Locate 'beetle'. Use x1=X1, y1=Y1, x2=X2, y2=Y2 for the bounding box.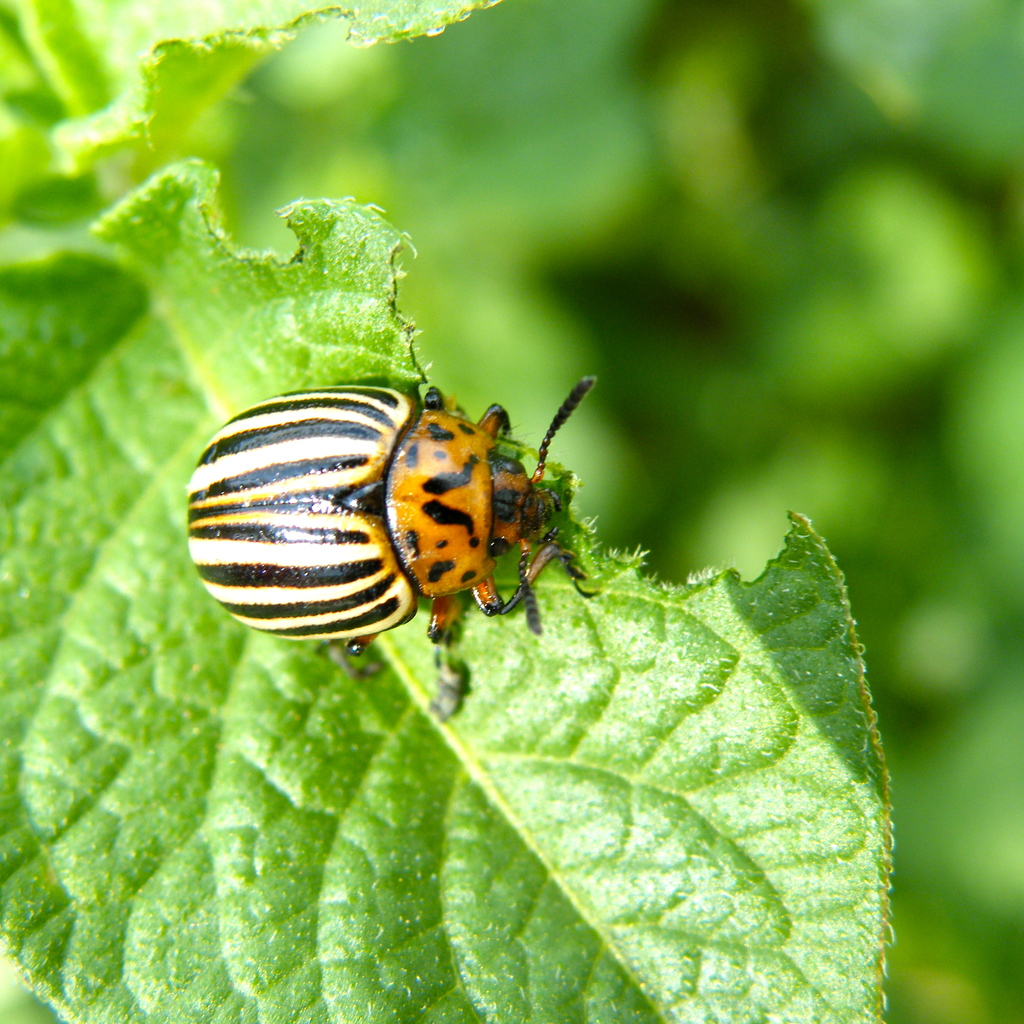
x1=180, y1=376, x2=576, y2=646.
